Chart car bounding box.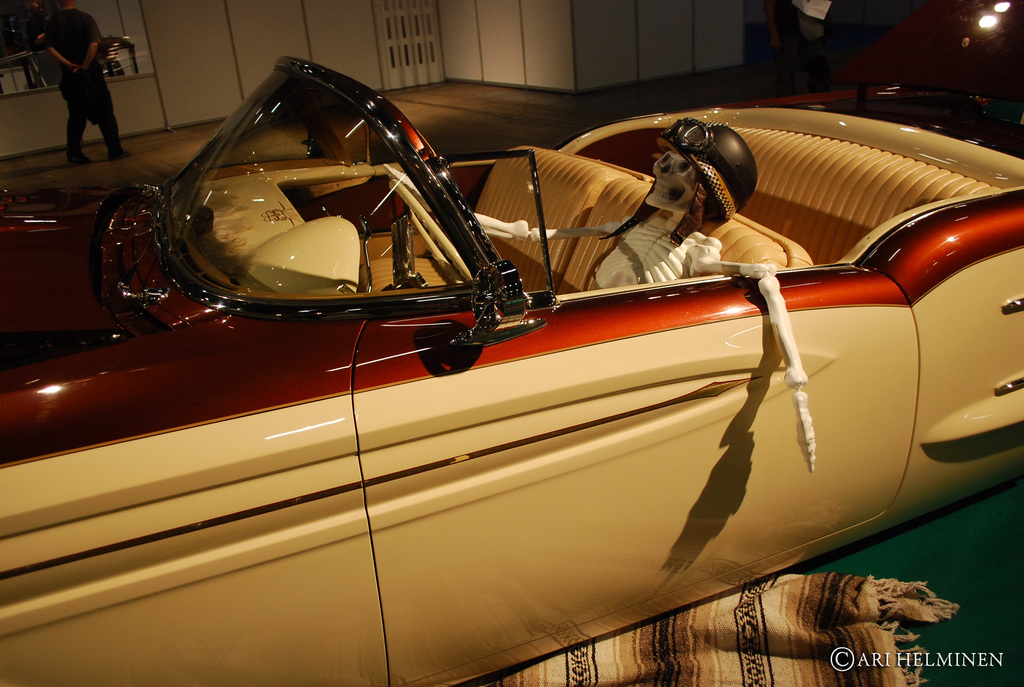
Charted: (0,49,1023,686).
